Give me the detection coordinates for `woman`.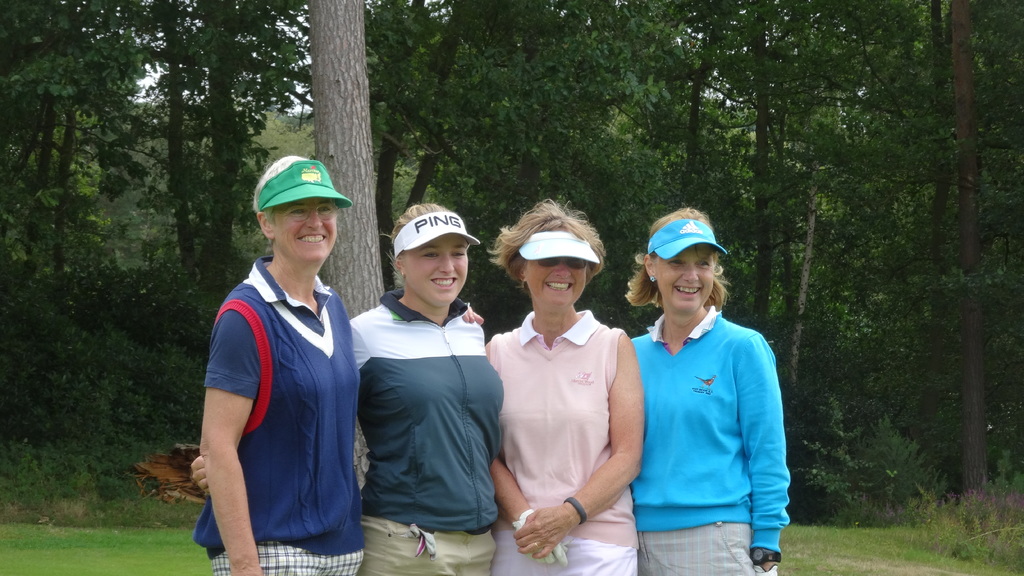
select_region(190, 200, 502, 575).
